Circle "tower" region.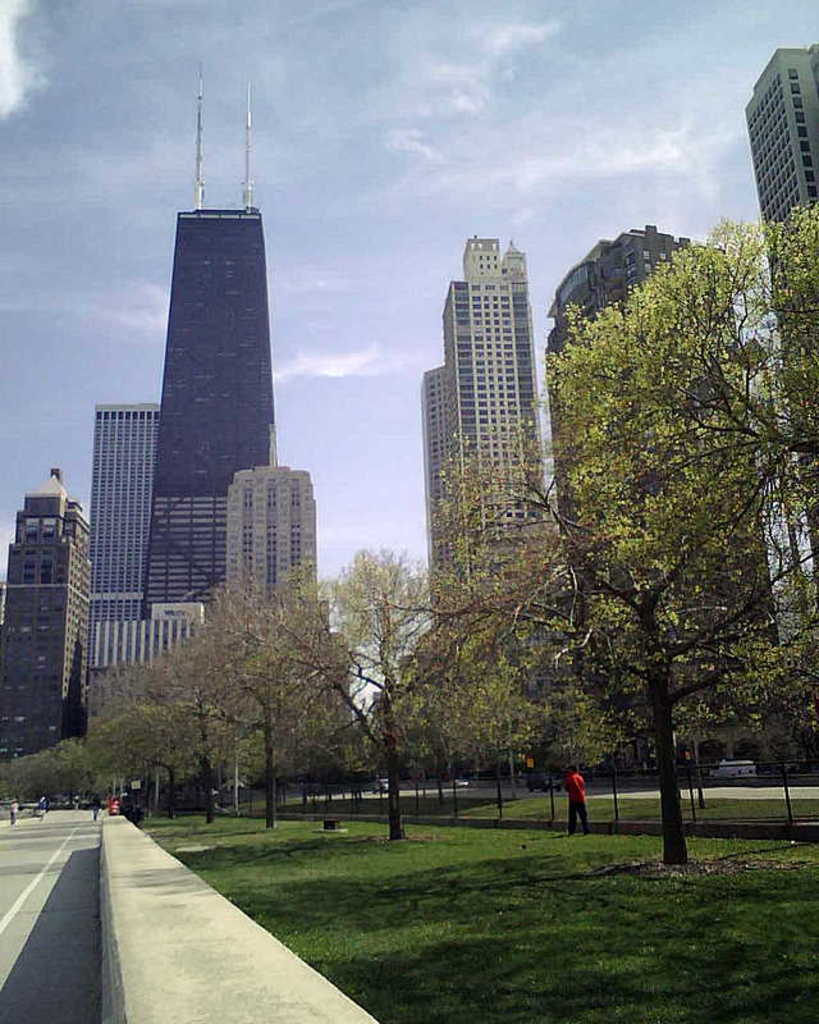
Region: (left=535, top=220, right=774, bottom=654).
